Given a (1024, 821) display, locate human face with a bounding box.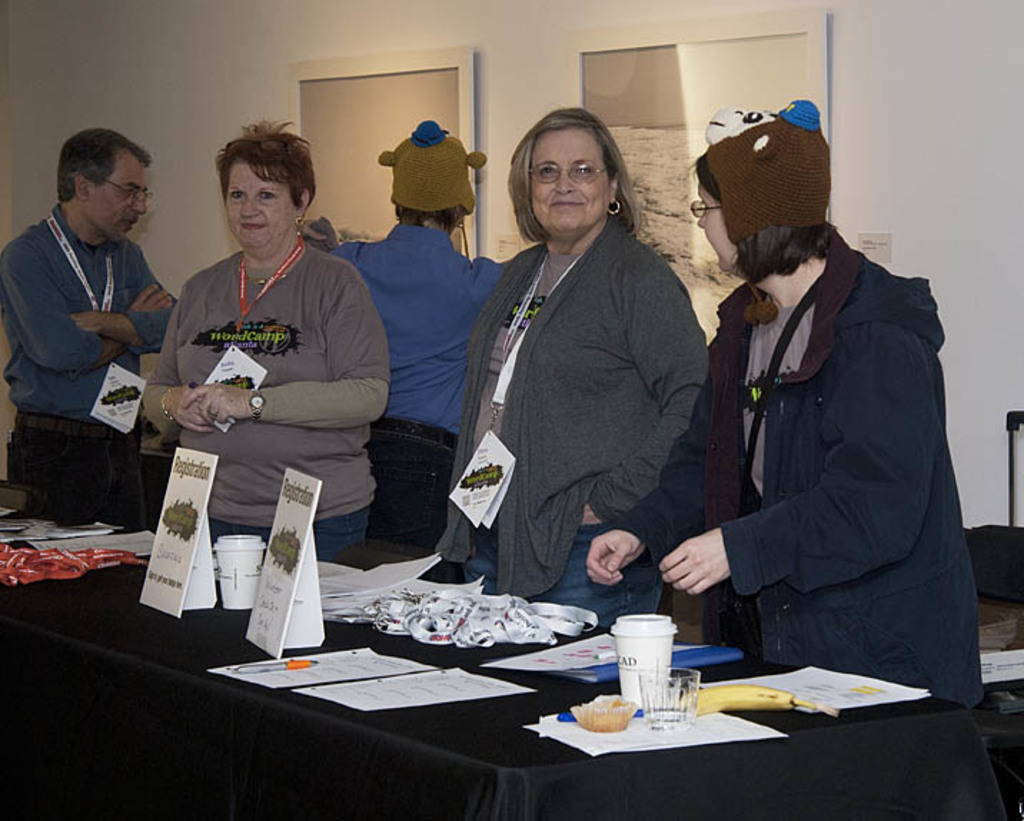
Located: x1=225 y1=166 x2=293 y2=250.
